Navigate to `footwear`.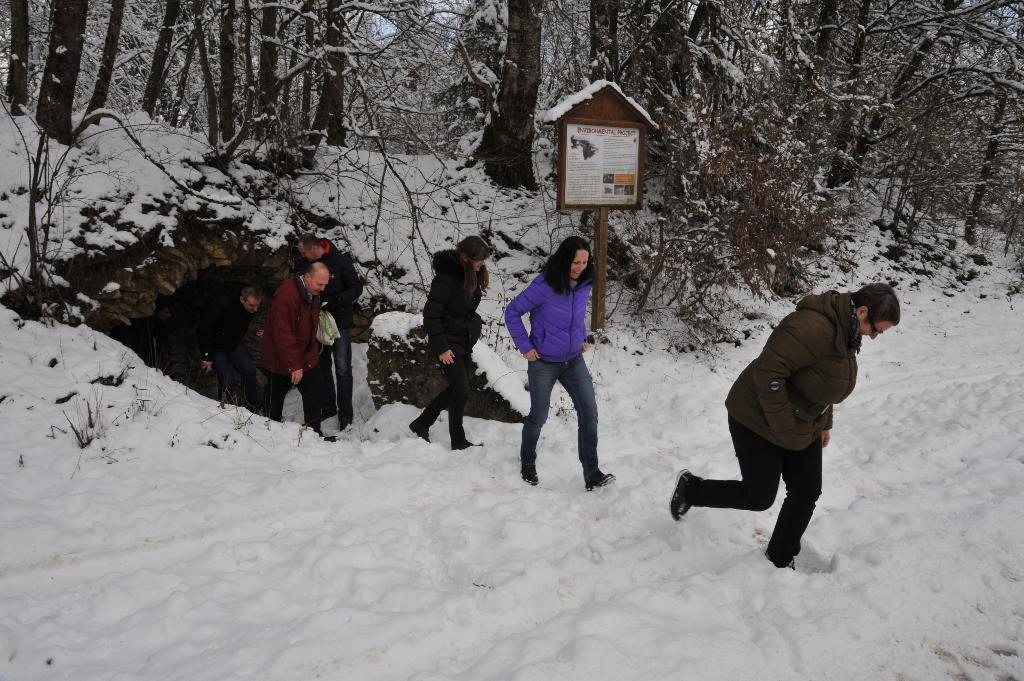
Navigation target: x1=523, y1=470, x2=541, y2=488.
